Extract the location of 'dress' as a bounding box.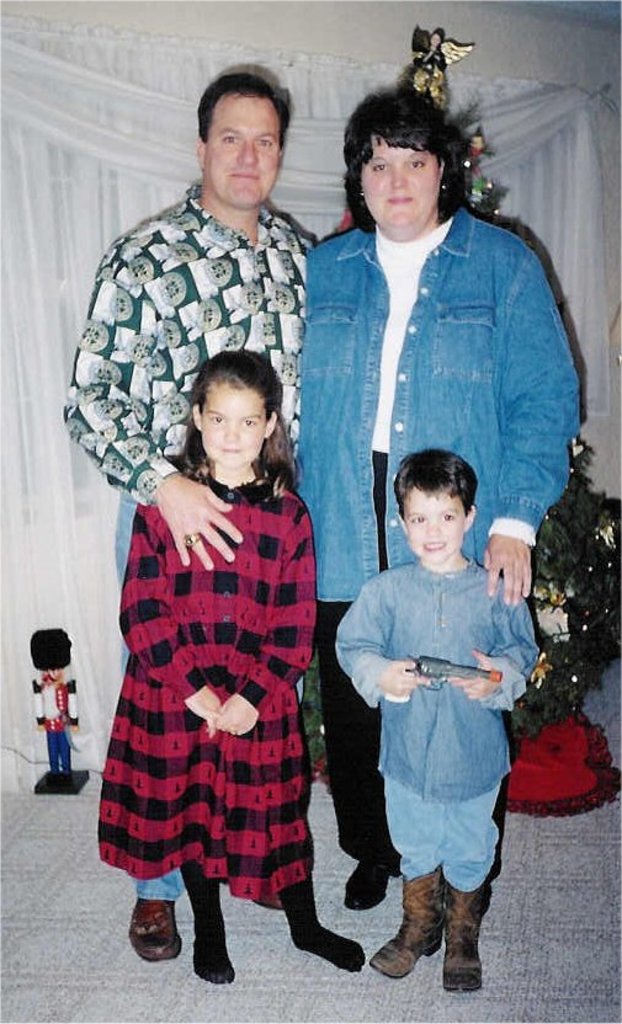
[91,448,324,878].
